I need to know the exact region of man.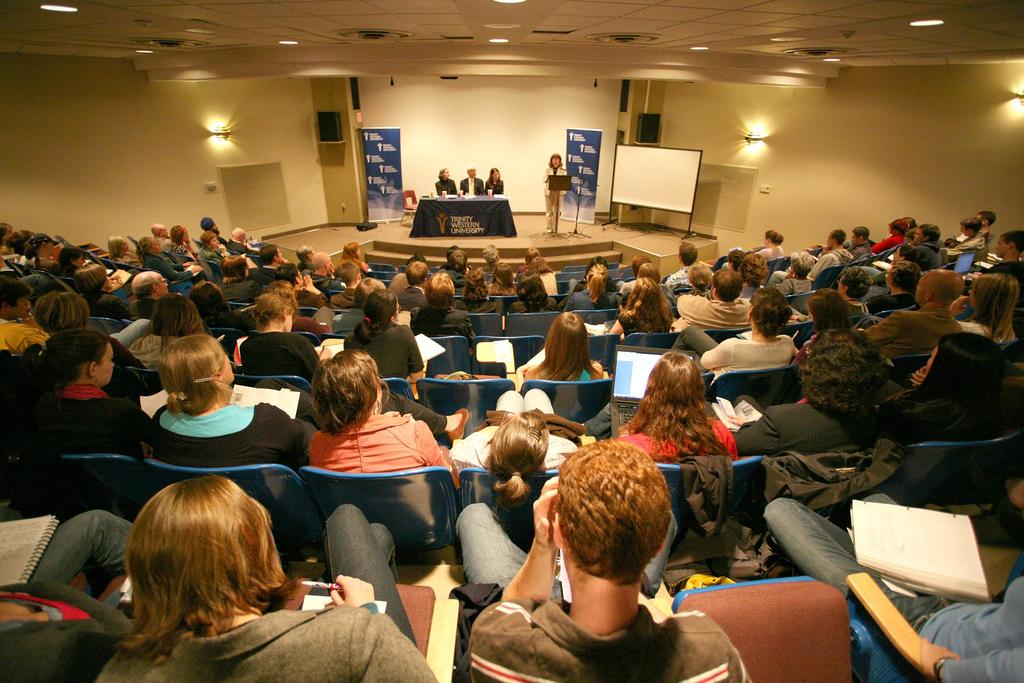
Region: bbox=(844, 229, 875, 258).
